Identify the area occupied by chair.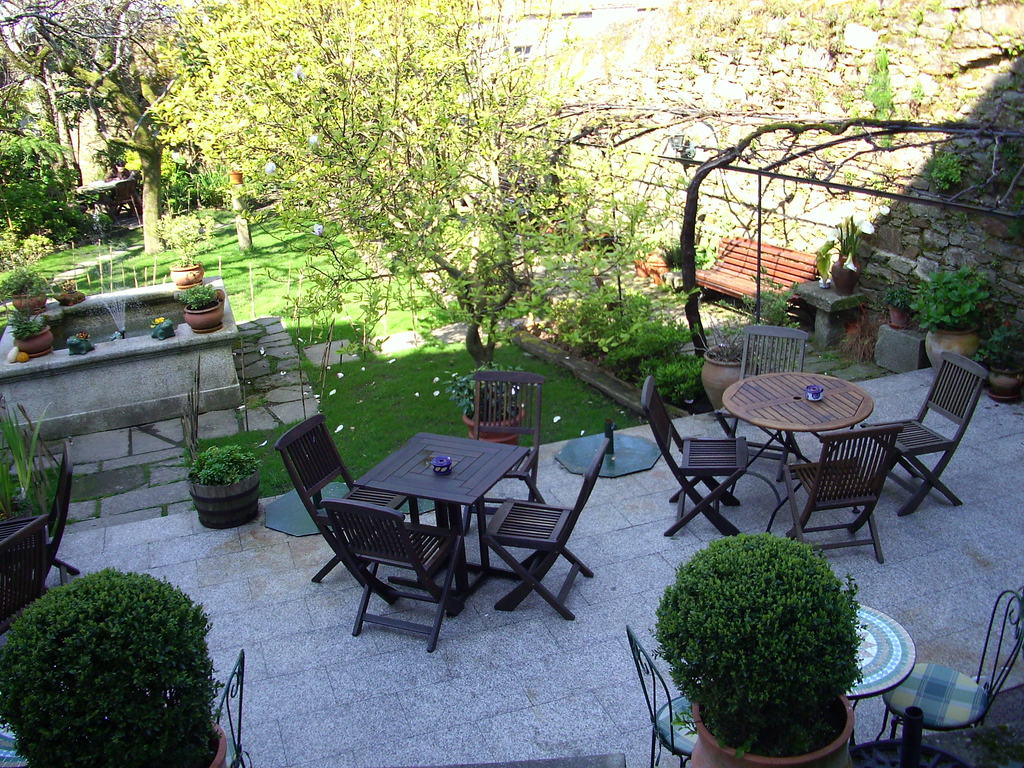
Area: <bbox>276, 413, 461, 572</bbox>.
